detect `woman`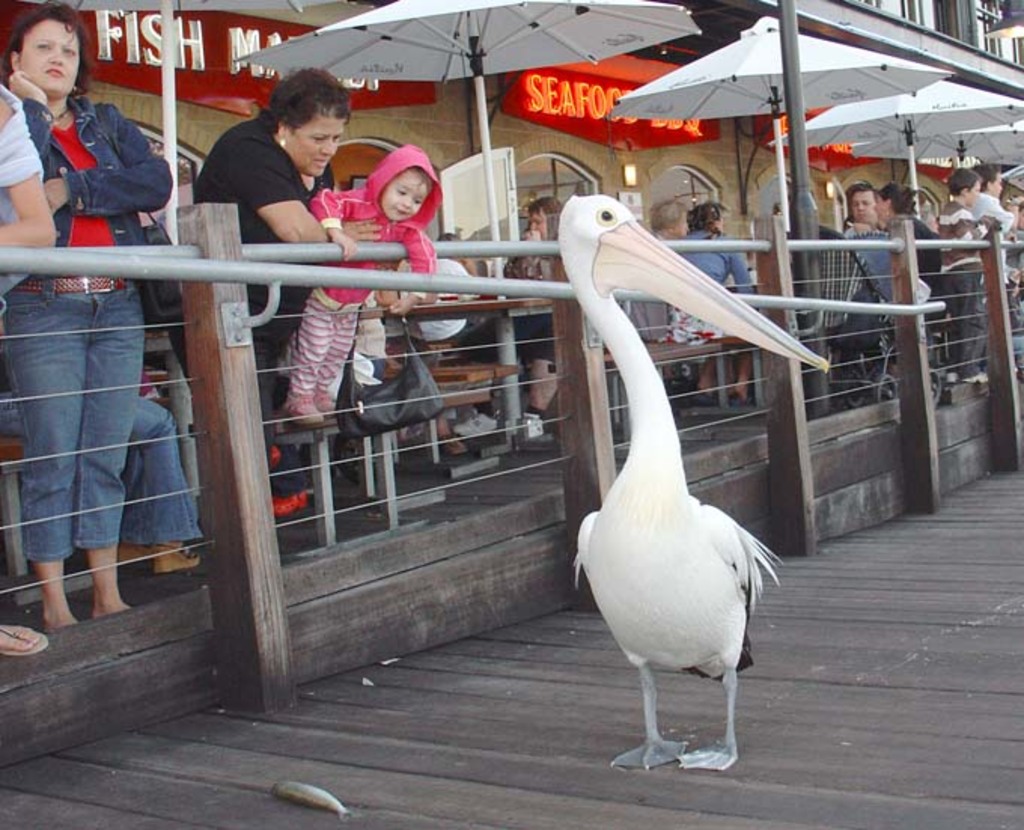
bbox(461, 199, 575, 435)
